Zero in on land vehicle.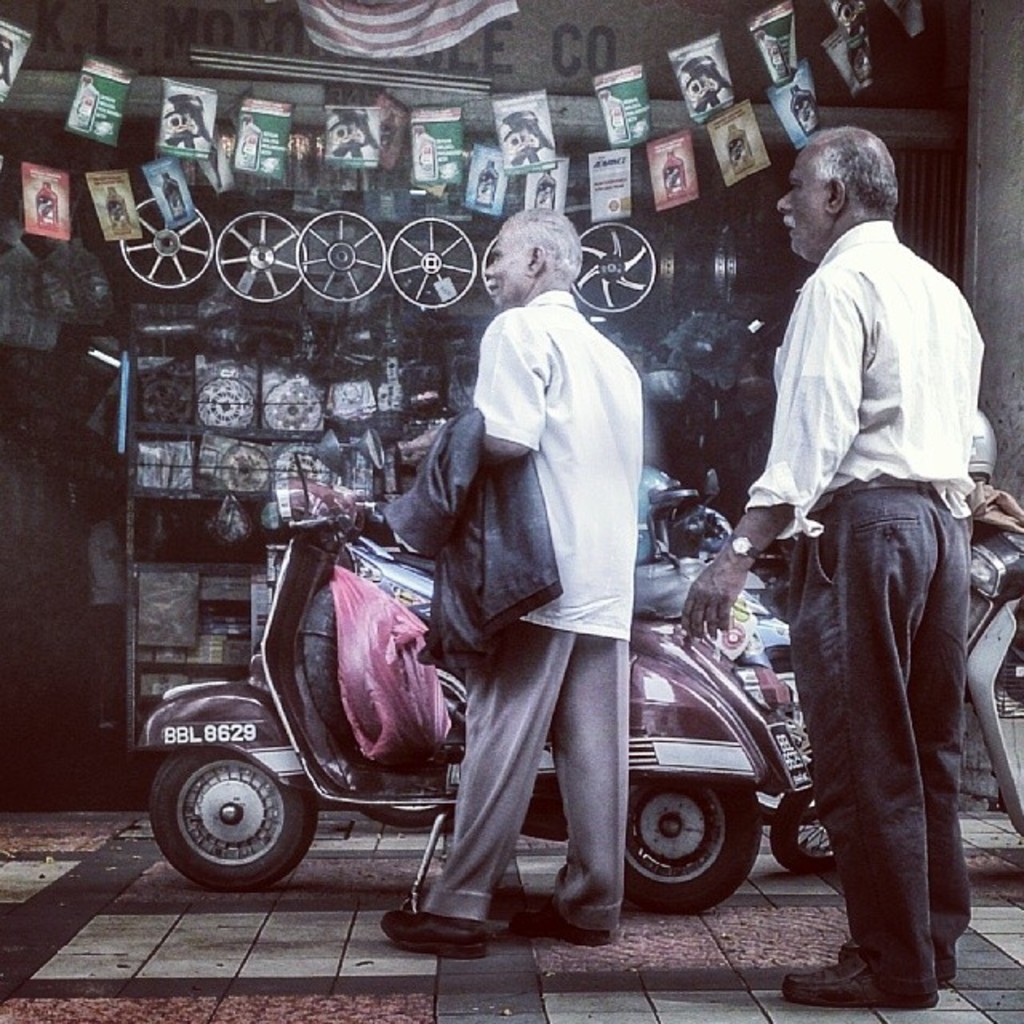
Zeroed in: box(768, 514, 1022, 880).
